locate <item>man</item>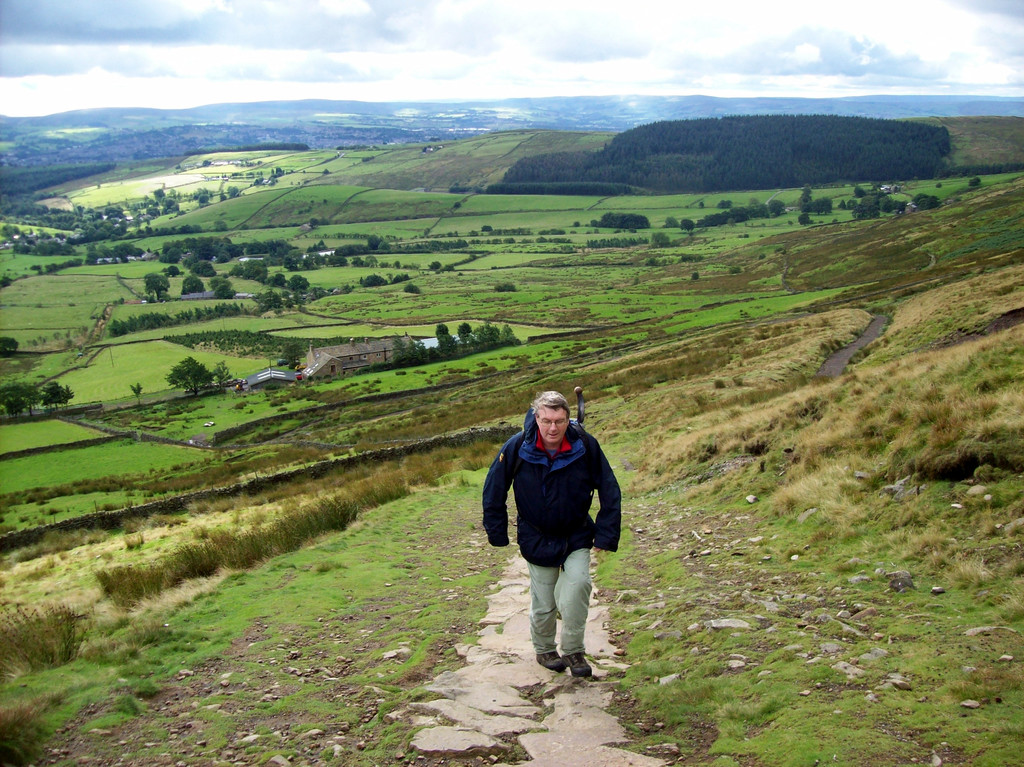
<box>493,384,629,695</box>
